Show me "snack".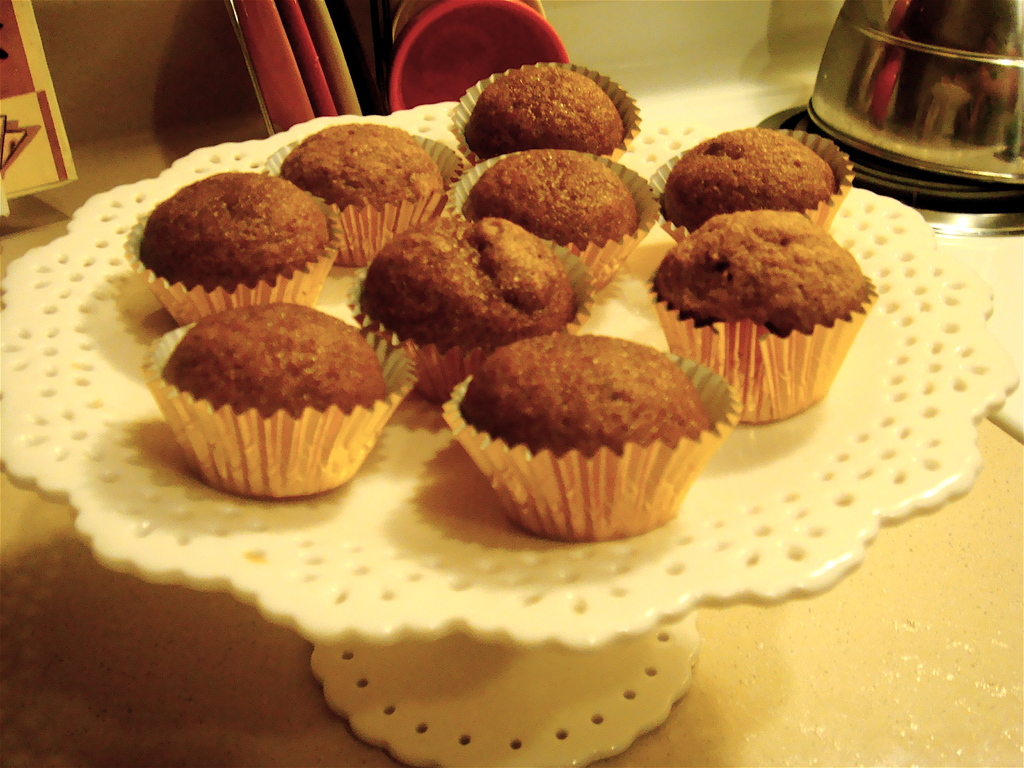
"snack" is here: <box>284,108,473,217</box>.
